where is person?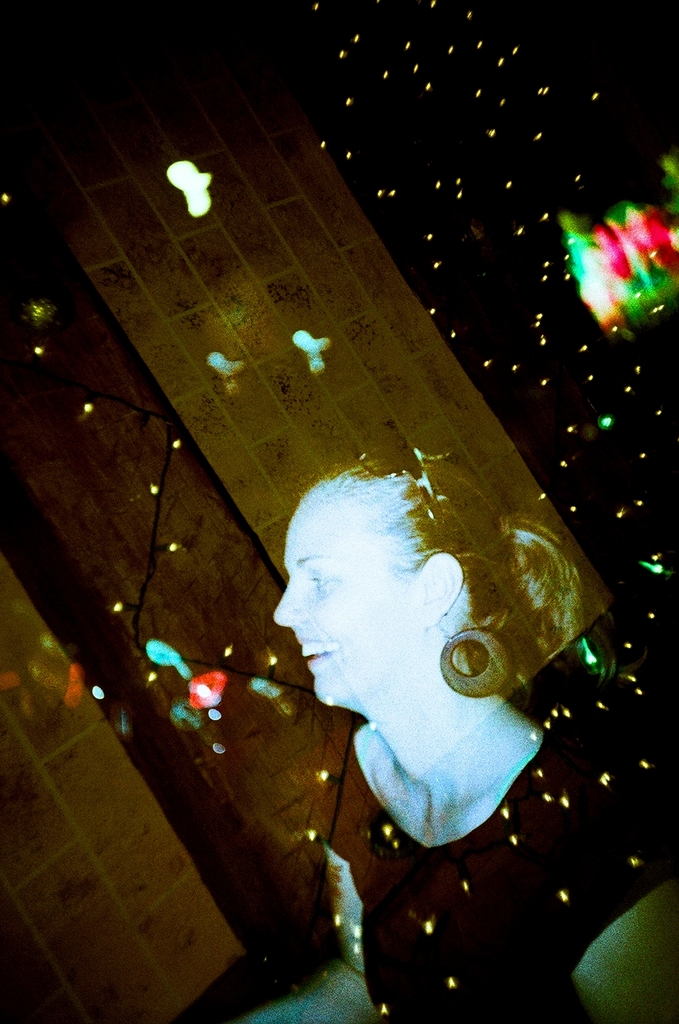
box(252, 452, 576, 899).
